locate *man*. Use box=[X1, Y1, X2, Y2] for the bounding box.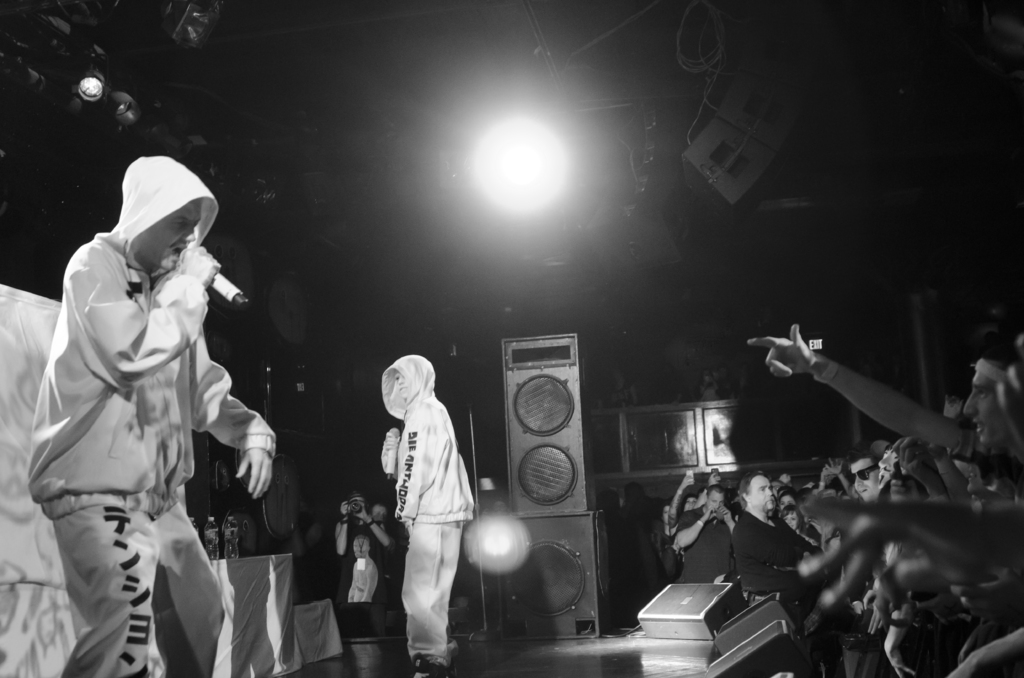
box=[380, 351, 475, 677].
